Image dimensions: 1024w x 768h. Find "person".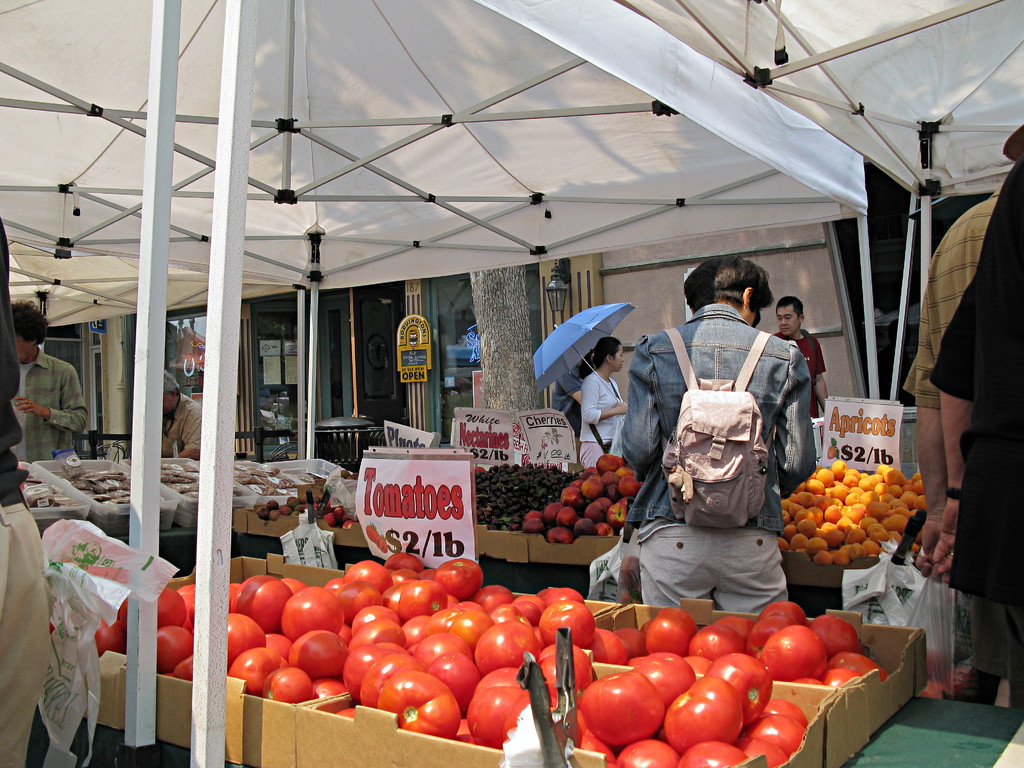
BBox(573, 337, 629, 472).
